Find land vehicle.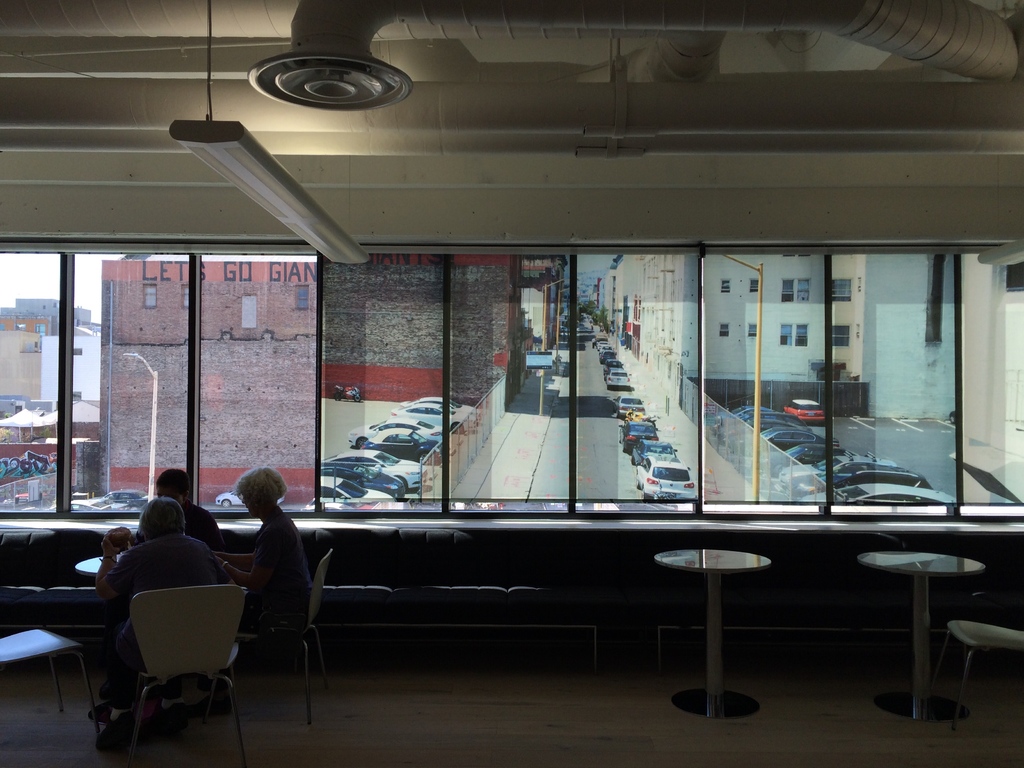
<region>605, 353, 614, 360</region>.
